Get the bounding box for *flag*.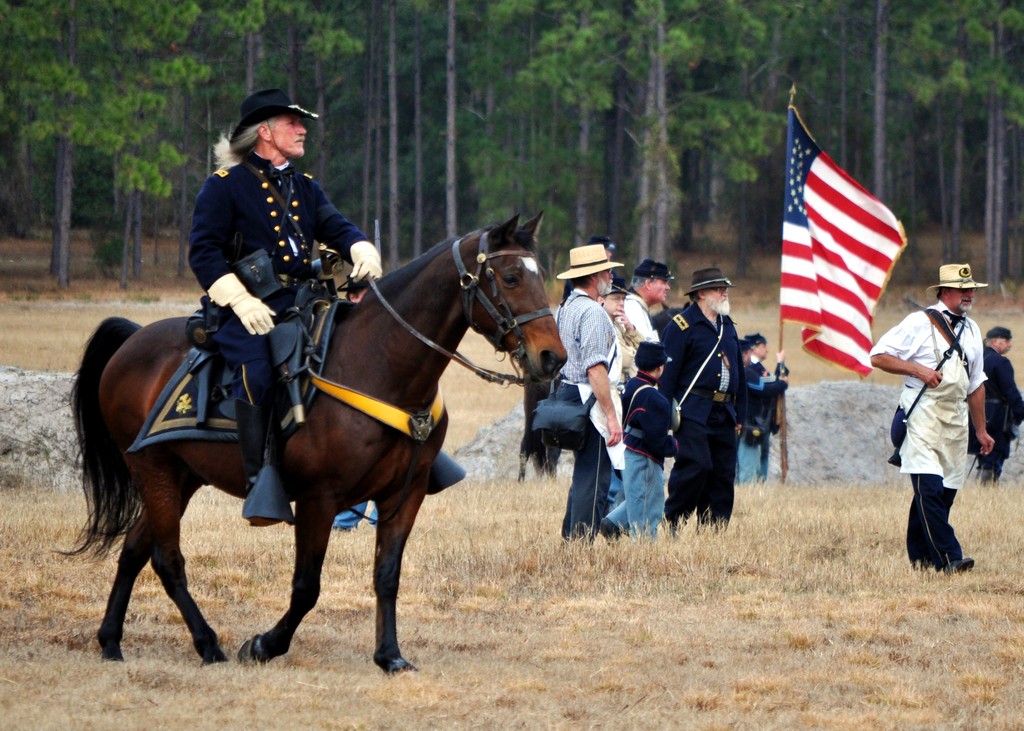
779/108/919/396.
